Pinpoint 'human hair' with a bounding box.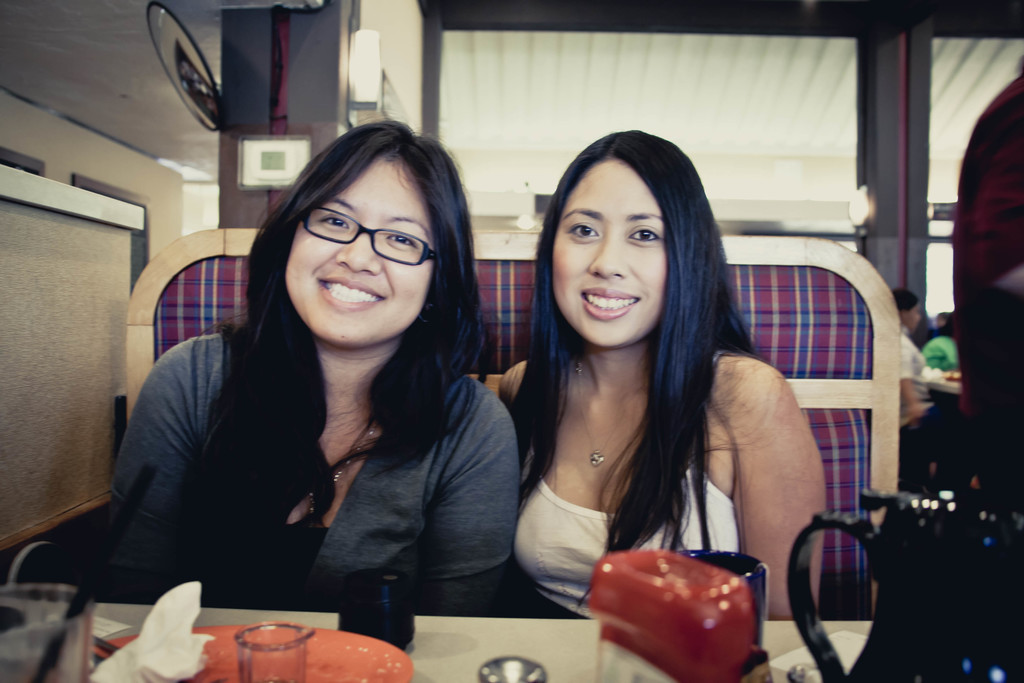
890 286 922 315.
